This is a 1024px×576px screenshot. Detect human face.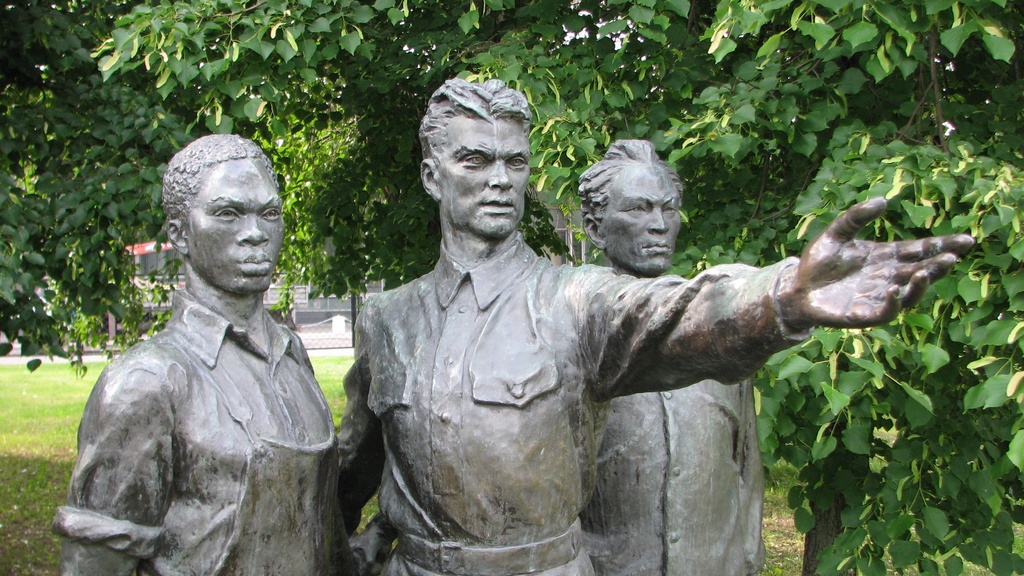
[x1=600, y1=172, x2=682, y2=268].
